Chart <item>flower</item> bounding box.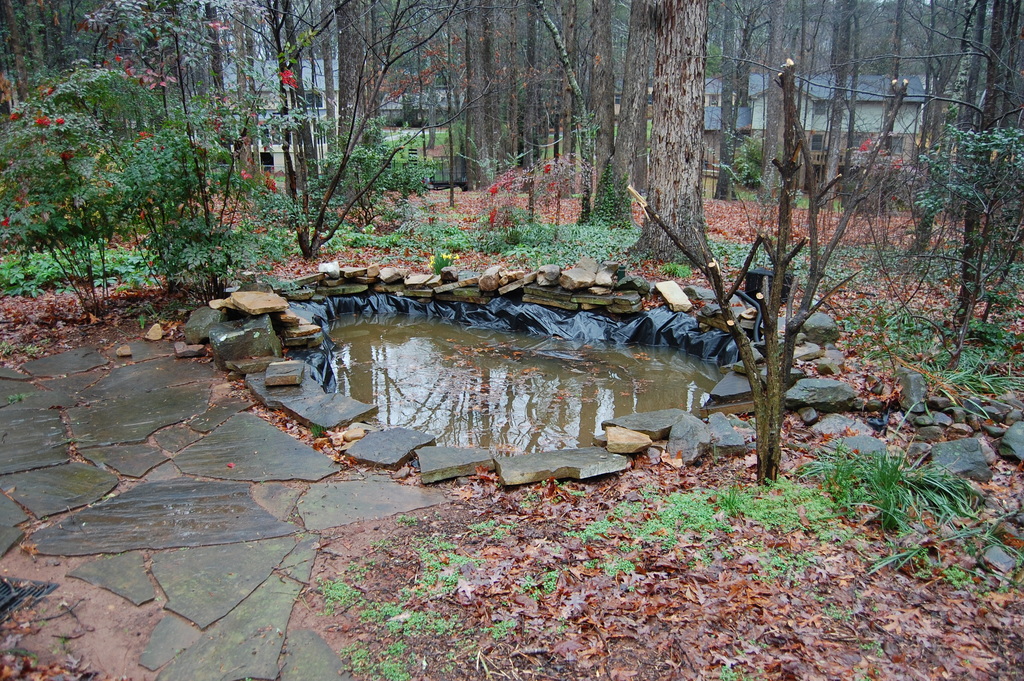
Charted: [left=893, top=156, right=904, bottom=169].
